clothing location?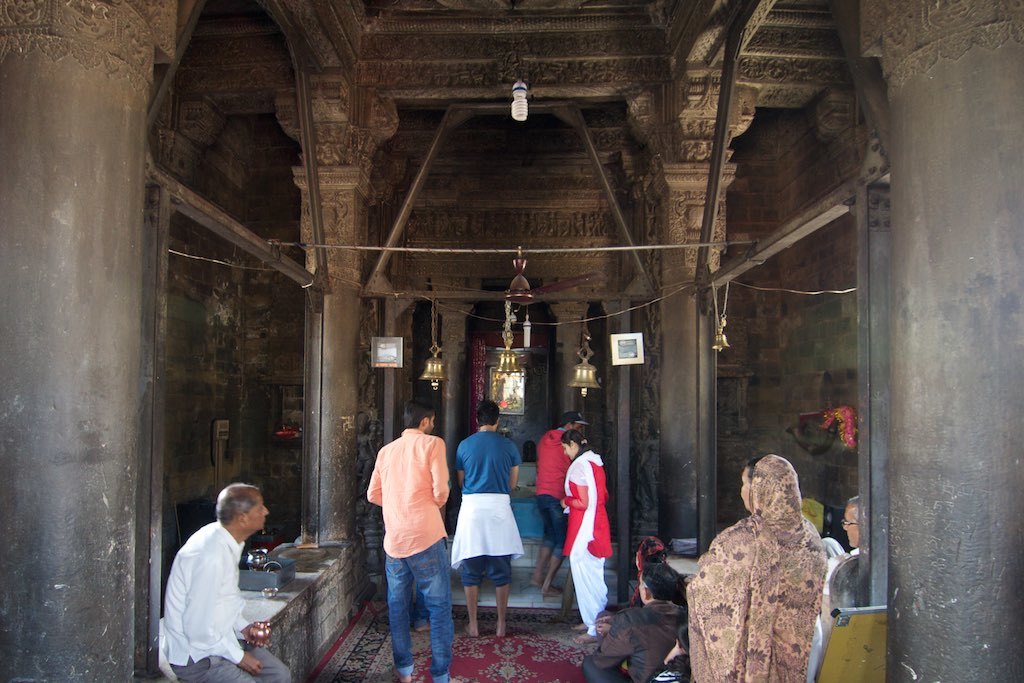
471, 432, 511, 584
